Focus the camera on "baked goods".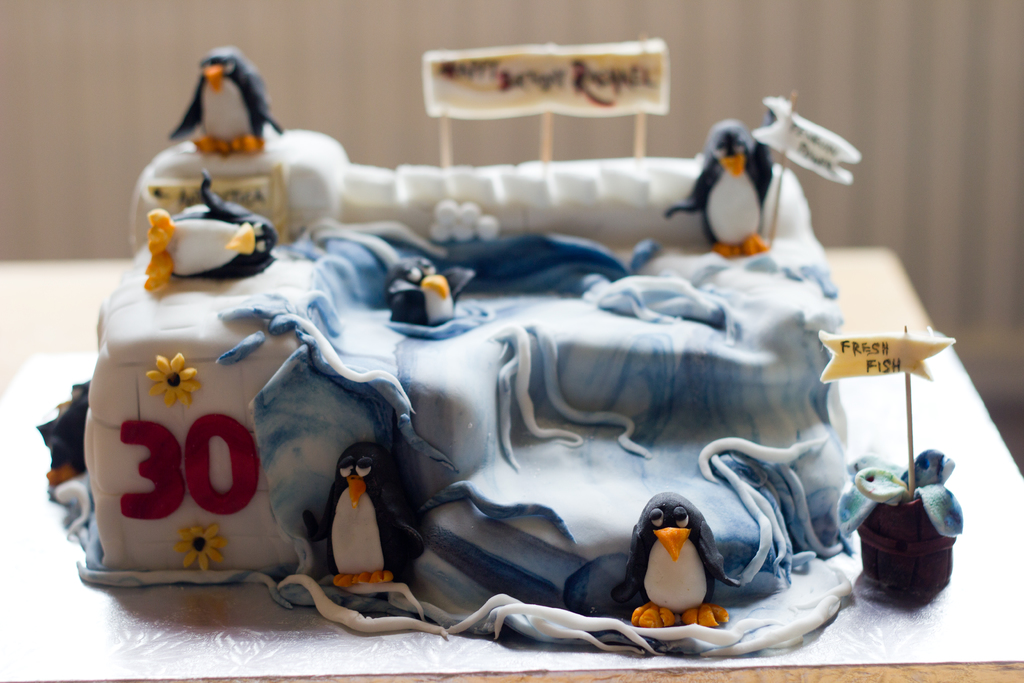
Focus region: BBox(31, 32, 983, 667).
